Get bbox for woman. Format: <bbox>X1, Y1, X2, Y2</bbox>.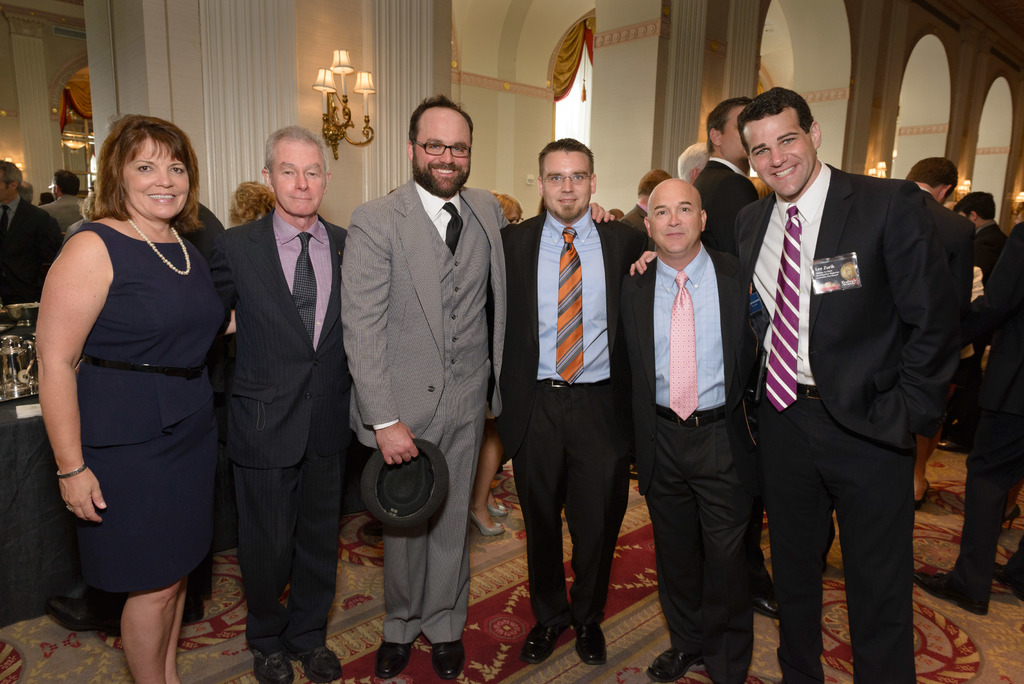
<bbox>41, 103, 229, 667</bbox>.
